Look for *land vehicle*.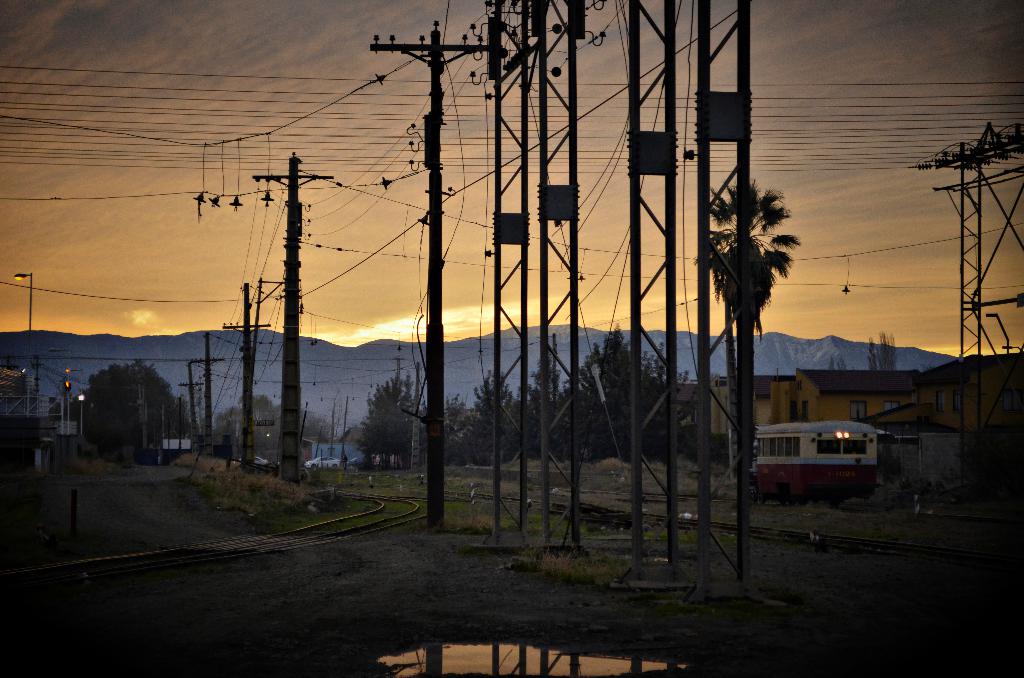
Found: [751,421,897,506].
